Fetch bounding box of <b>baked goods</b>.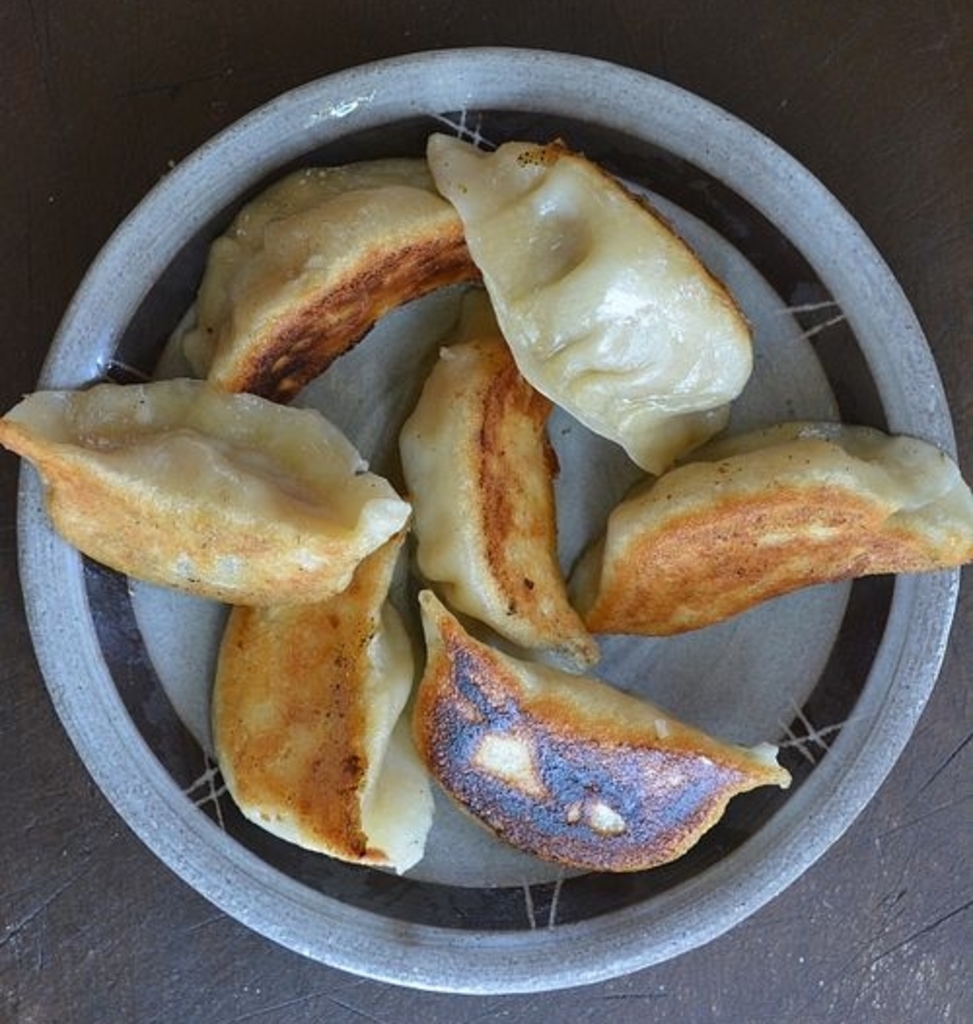
Bbox: bbox=[45, 368, 397, 600].
